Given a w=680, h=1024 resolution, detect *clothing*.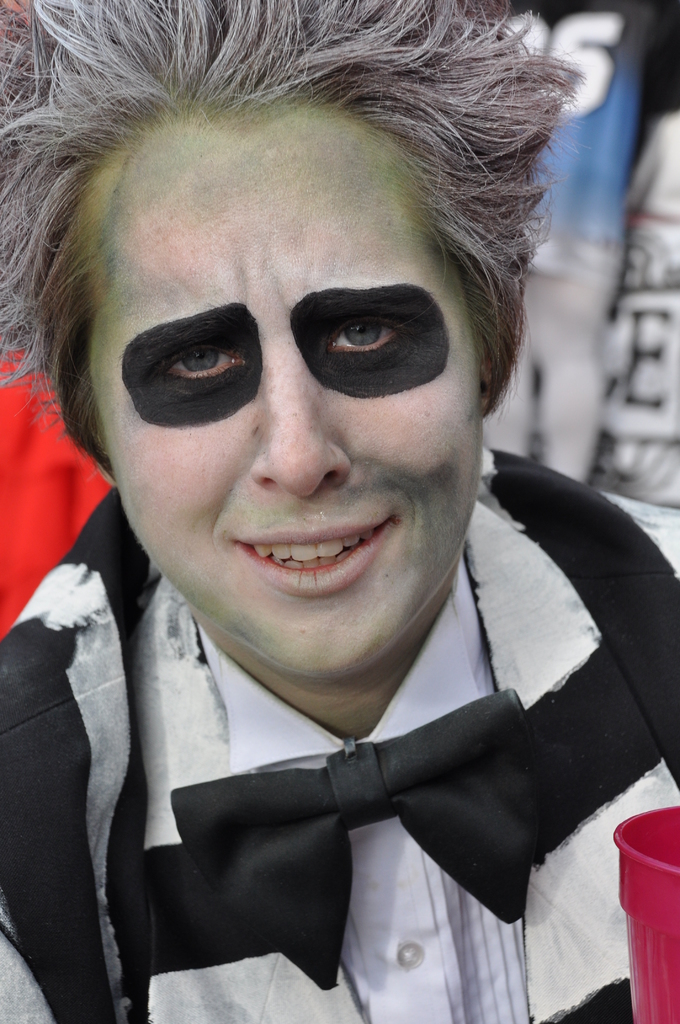
[x1=33, y1=332, x2=634, y2=1023].
